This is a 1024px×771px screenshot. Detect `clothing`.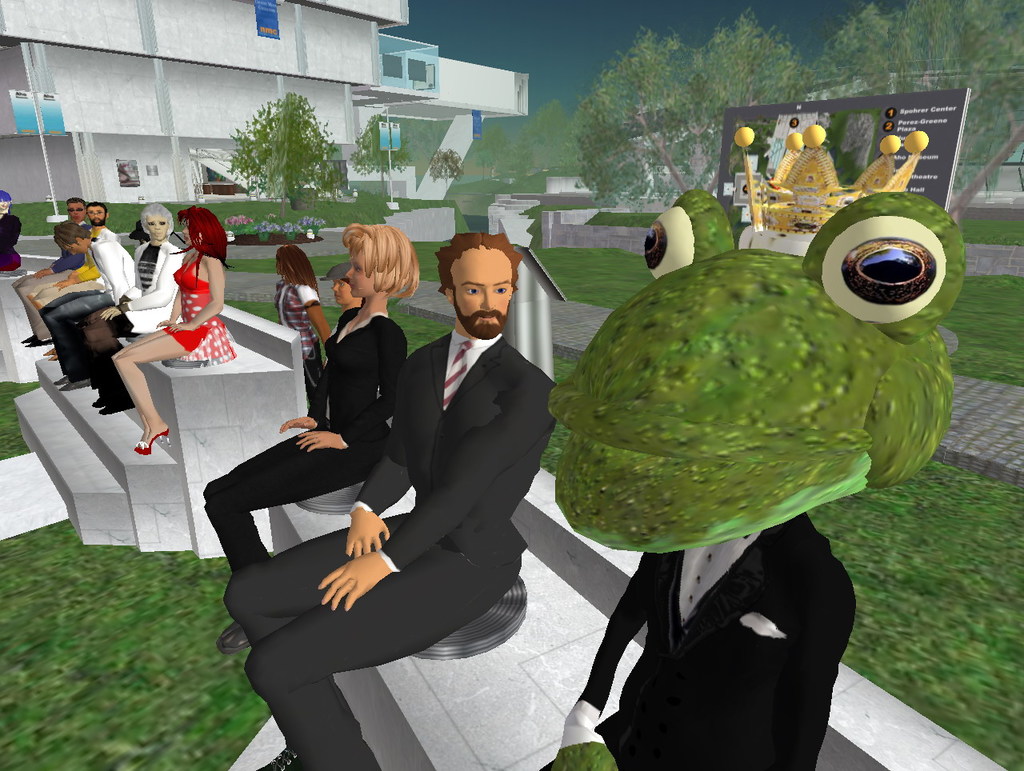
308/226/558/729.
